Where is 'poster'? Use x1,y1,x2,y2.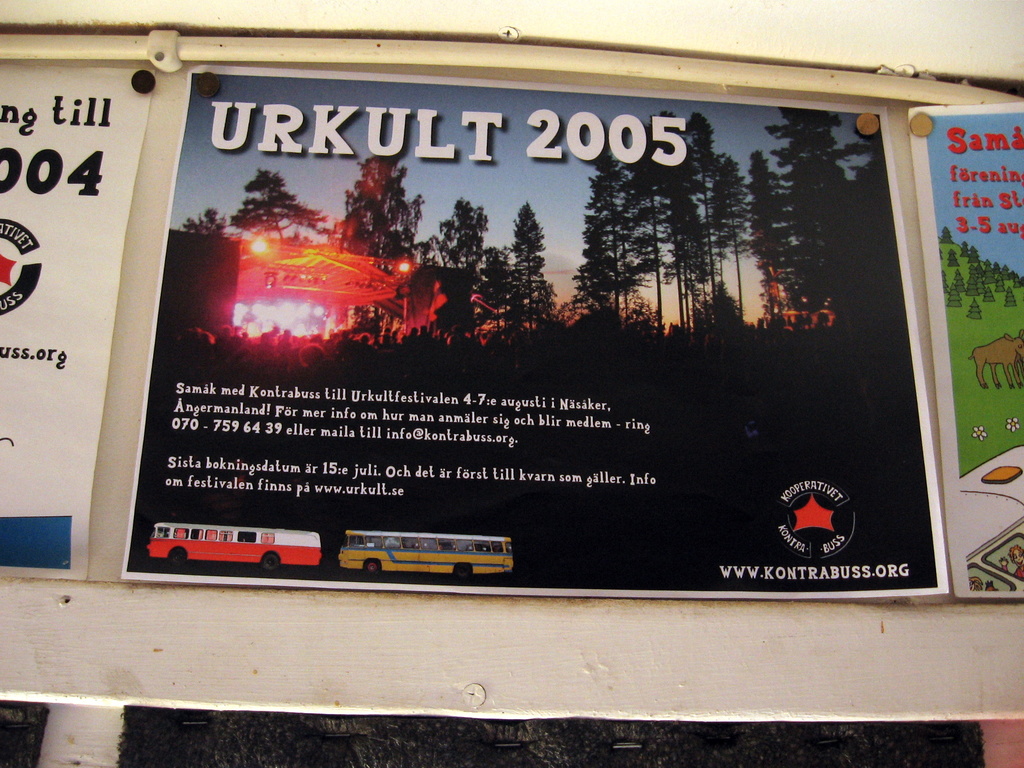
908,104,1023,596.
